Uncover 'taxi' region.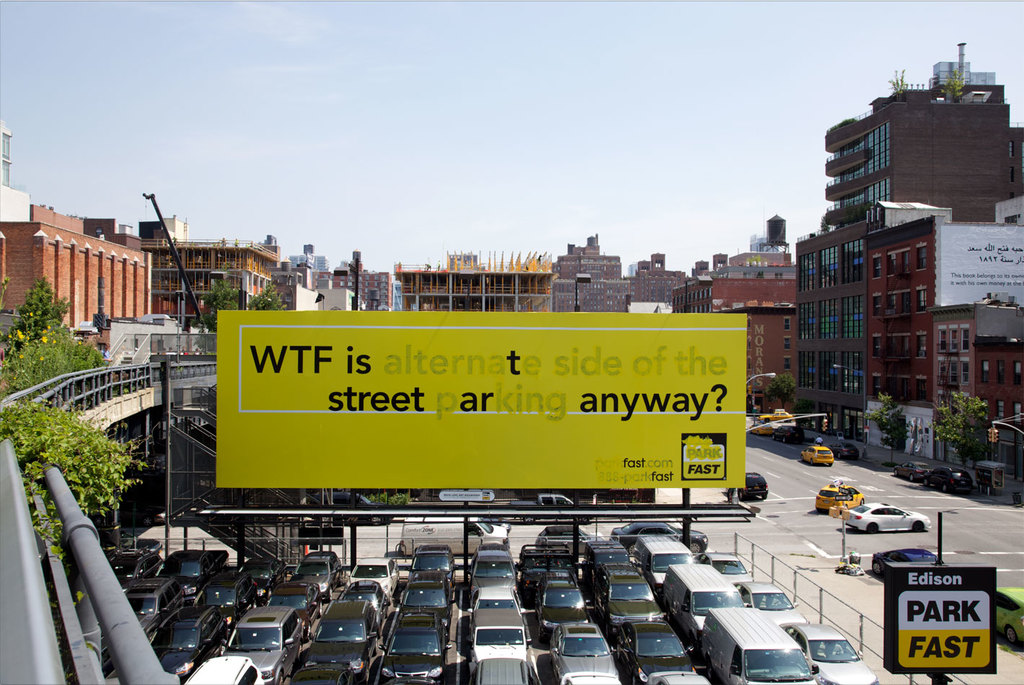
Uncovered: 746 423 783 437.
